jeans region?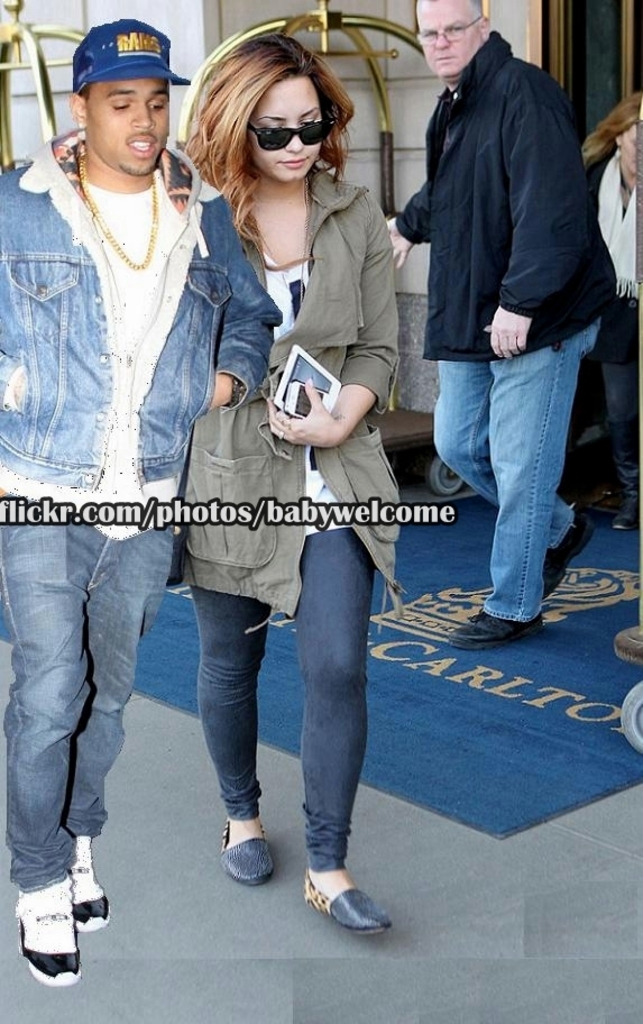
192:529:378:876
